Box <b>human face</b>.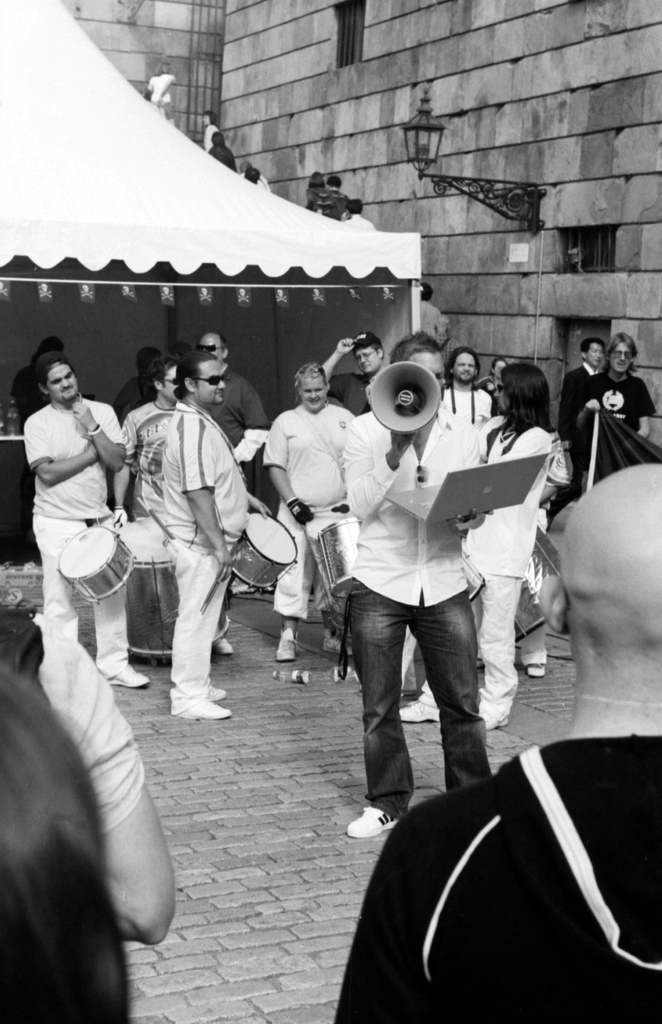
left=163, top=369, right=179, bottom=403.
